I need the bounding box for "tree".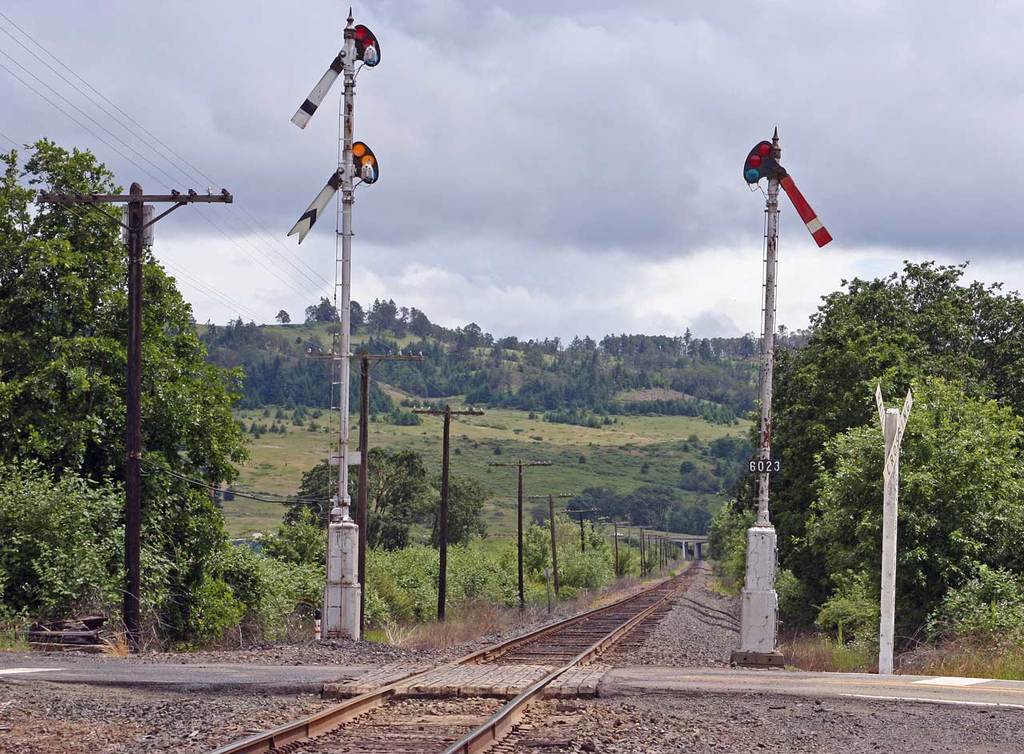
Here it is: 298 439 432 559.
